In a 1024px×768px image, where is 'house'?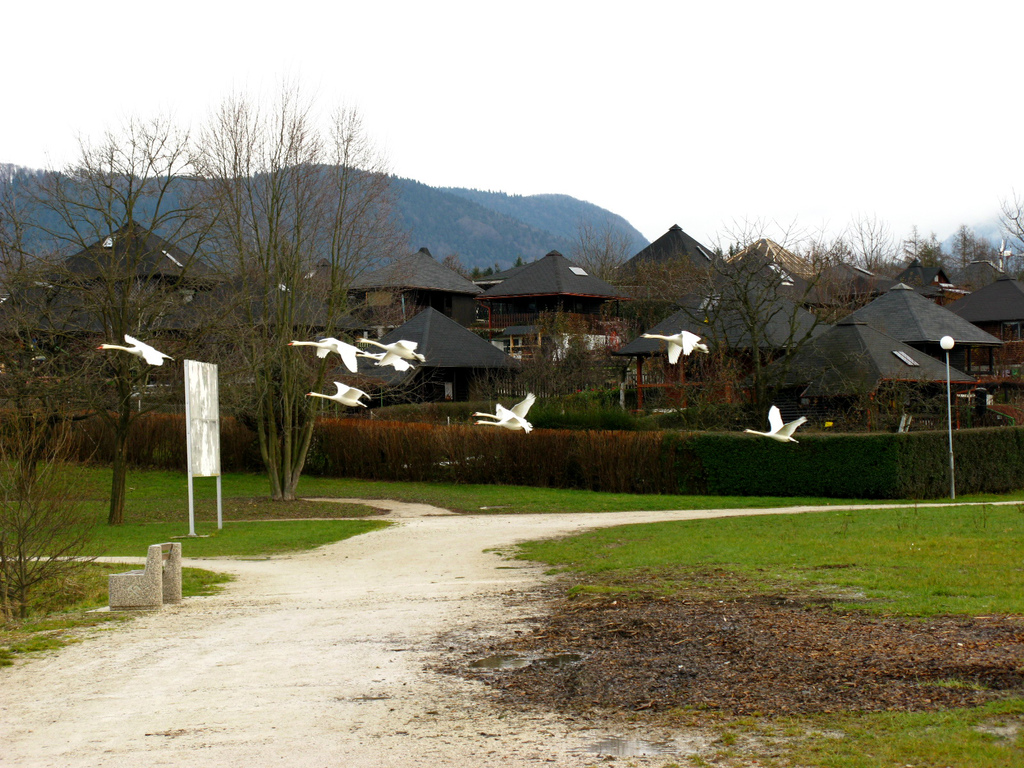
[x1=339, y1=235, x2=495, y2=424].
